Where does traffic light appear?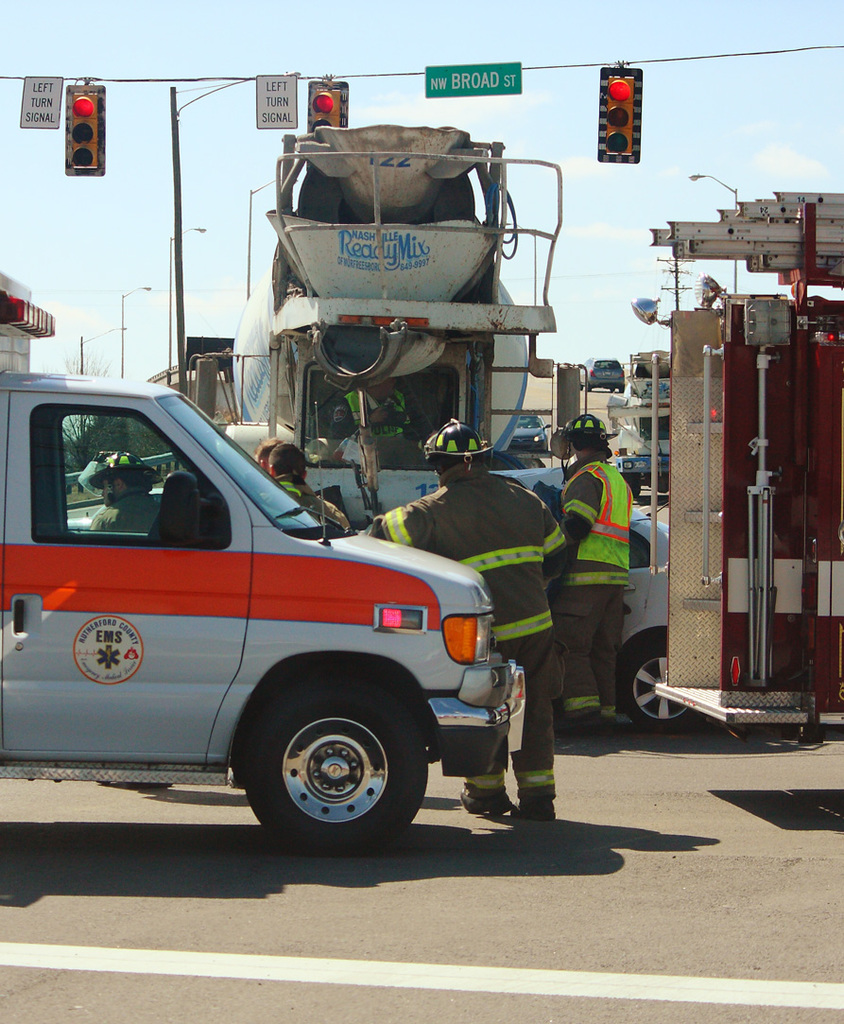
Appears at left=597, top=61, right=643, bottom=166.
